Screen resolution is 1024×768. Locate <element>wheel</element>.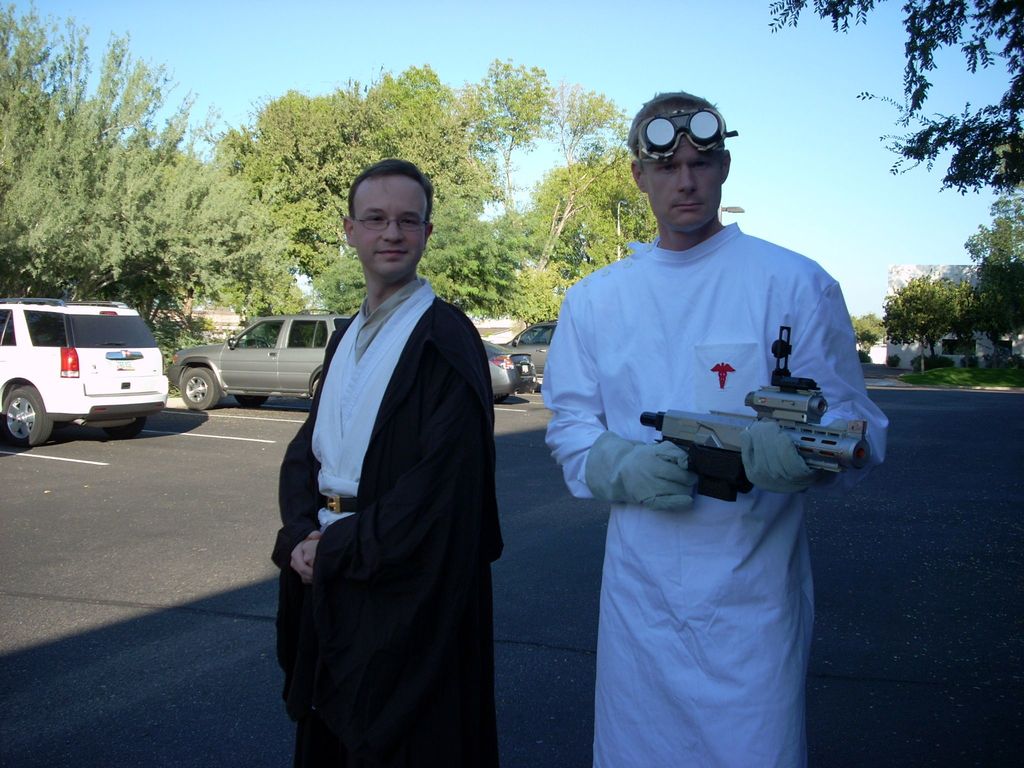
182/366/223/413.
